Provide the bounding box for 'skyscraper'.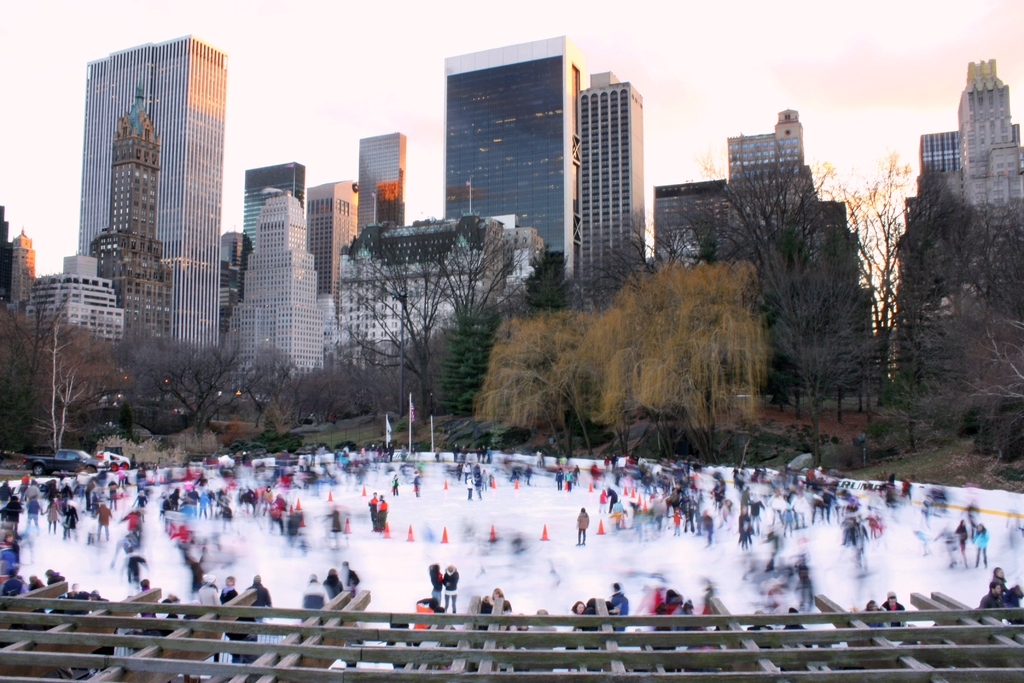
bbox=(358, 134, 406, 229).
